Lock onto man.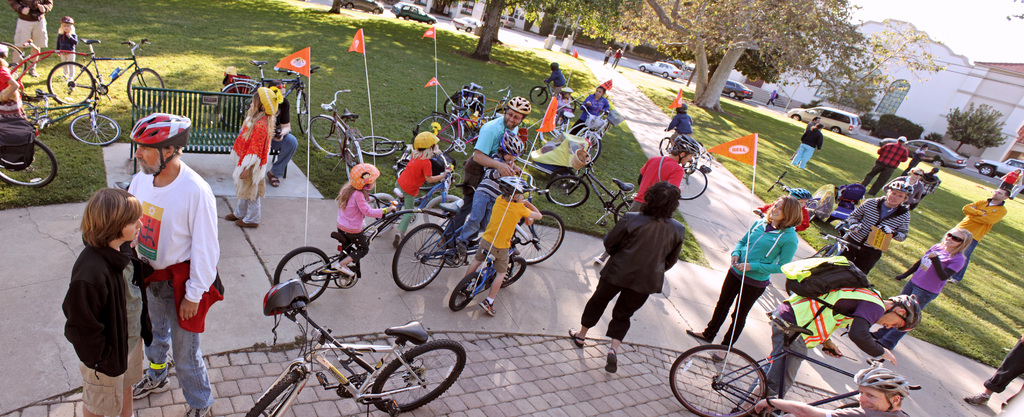
Locked: {"x1": 113, "y1": 108, "x2": 210, "y2": 400}.
